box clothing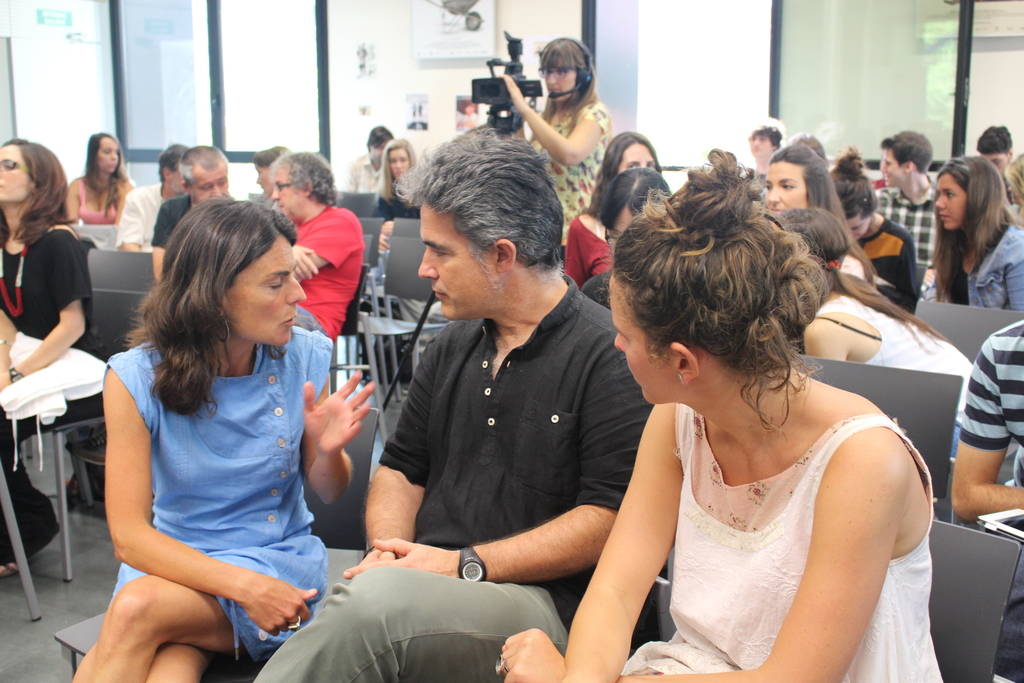
{"left": 867, "top": 181, "right": 947, "bottom": 268}
